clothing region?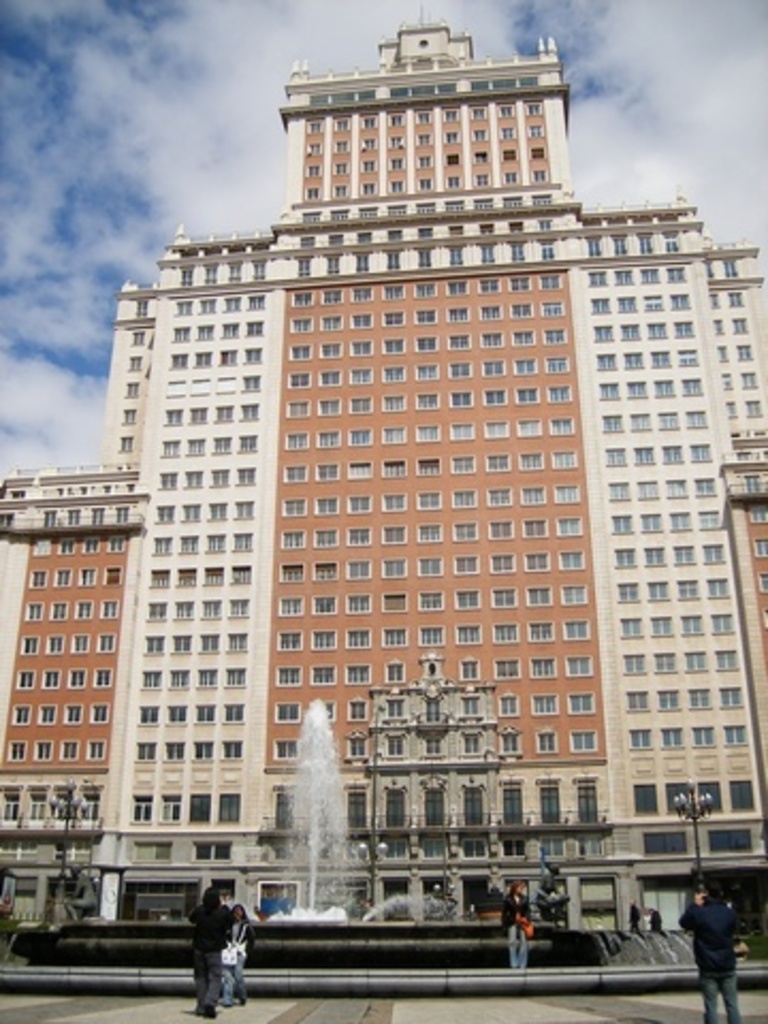
box(501, 902, 529, 969)
